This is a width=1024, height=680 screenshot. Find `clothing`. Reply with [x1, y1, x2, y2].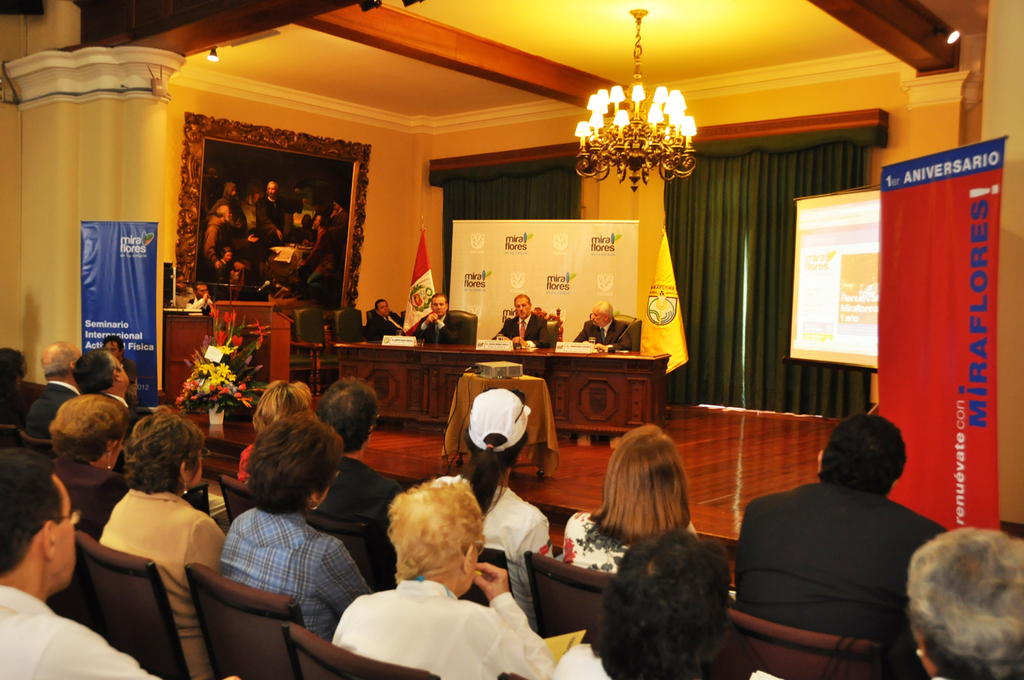
[491, 315, 551, 346].
